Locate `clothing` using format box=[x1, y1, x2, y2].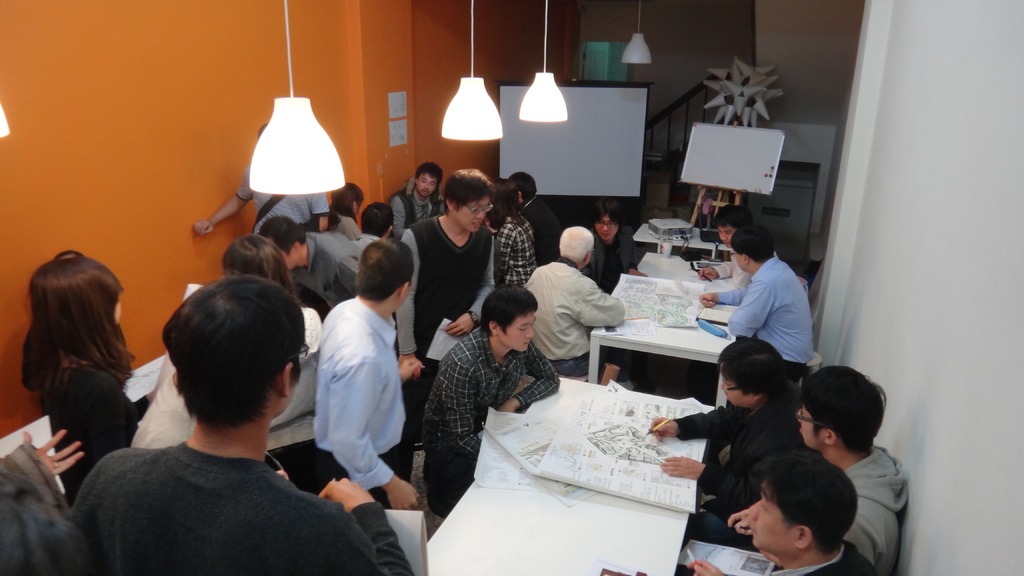
box=[291, 233, 362, 309].
